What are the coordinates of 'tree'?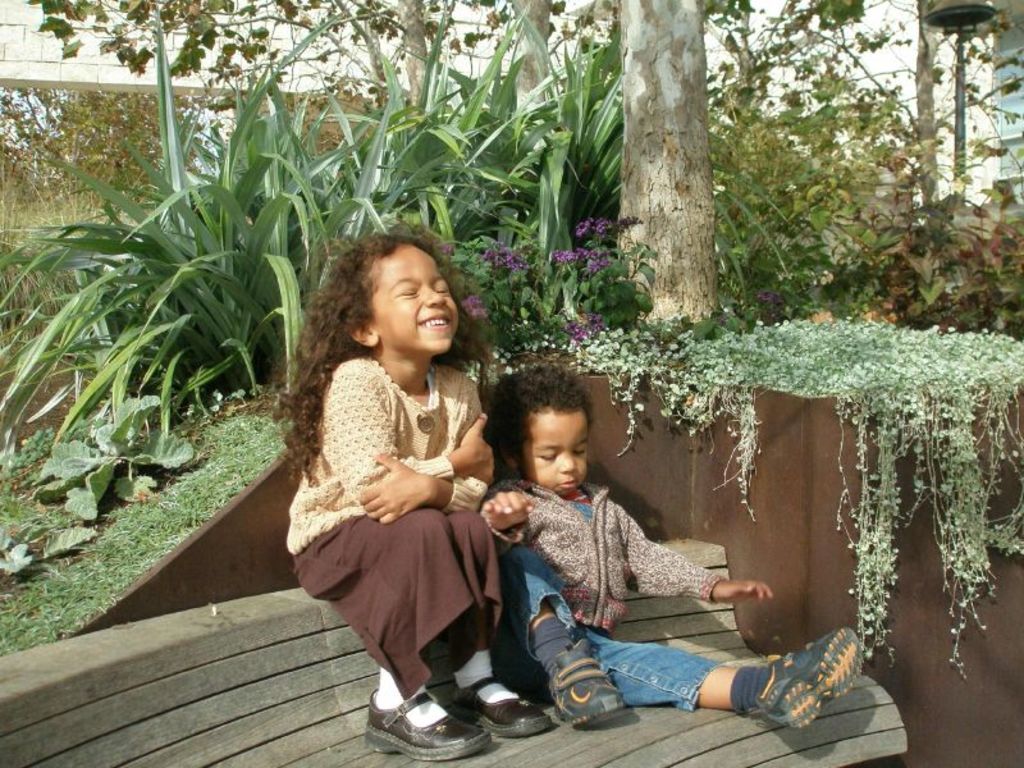
(742, 0, 1023, 332).
